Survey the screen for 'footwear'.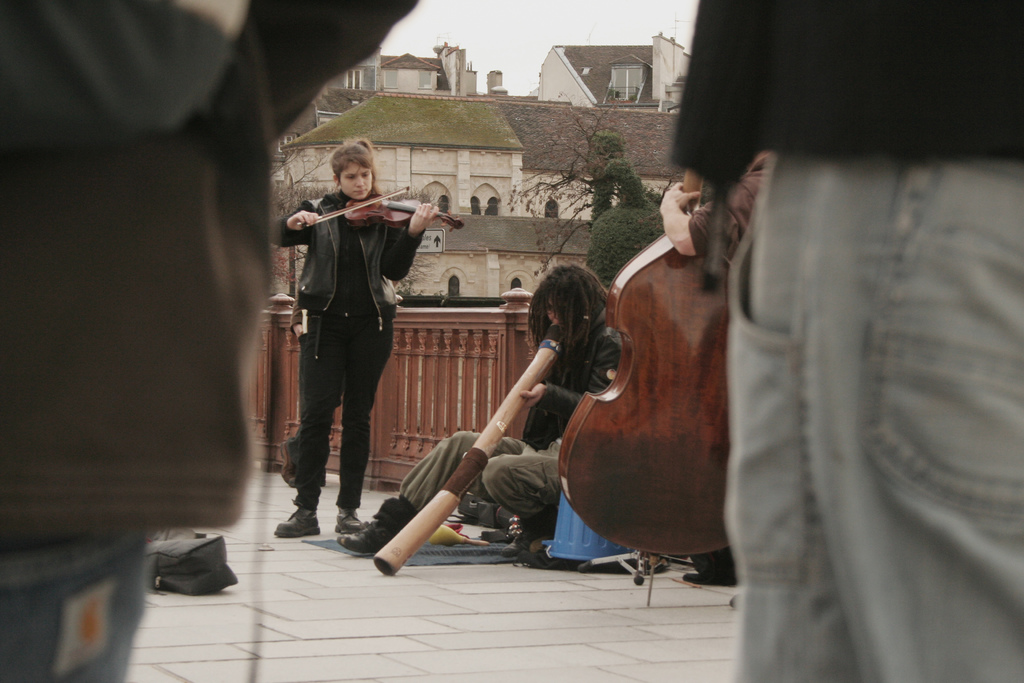
Survey found: <bbox>676, 568, 742, 587</bbox>.
